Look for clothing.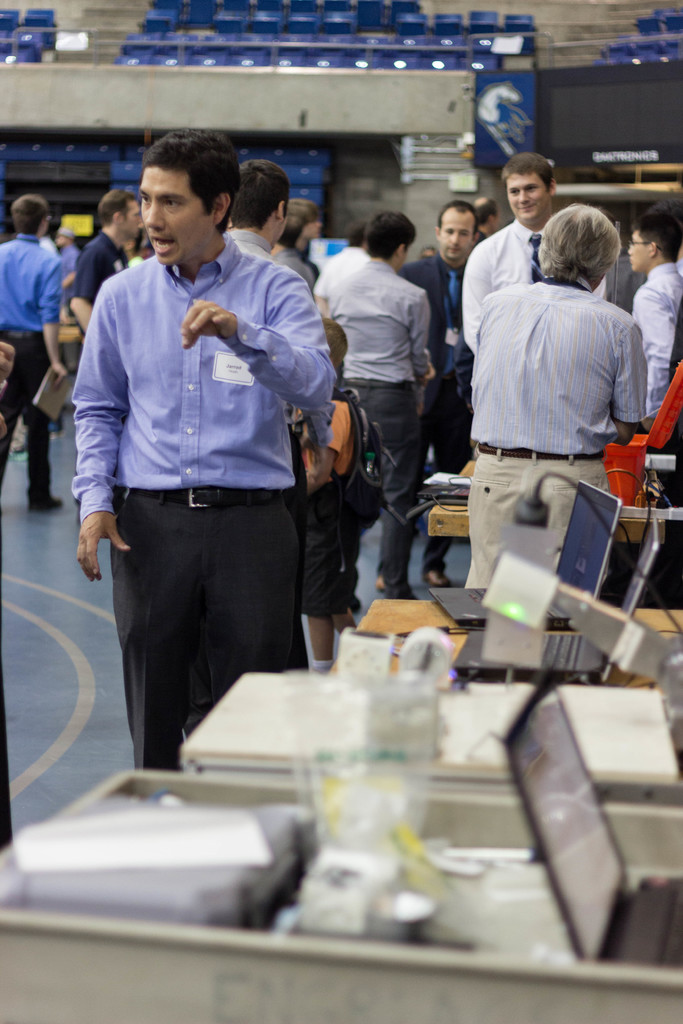
Found: {"left": 0, "top": 234, "right": 62, "bottom": 505}.
